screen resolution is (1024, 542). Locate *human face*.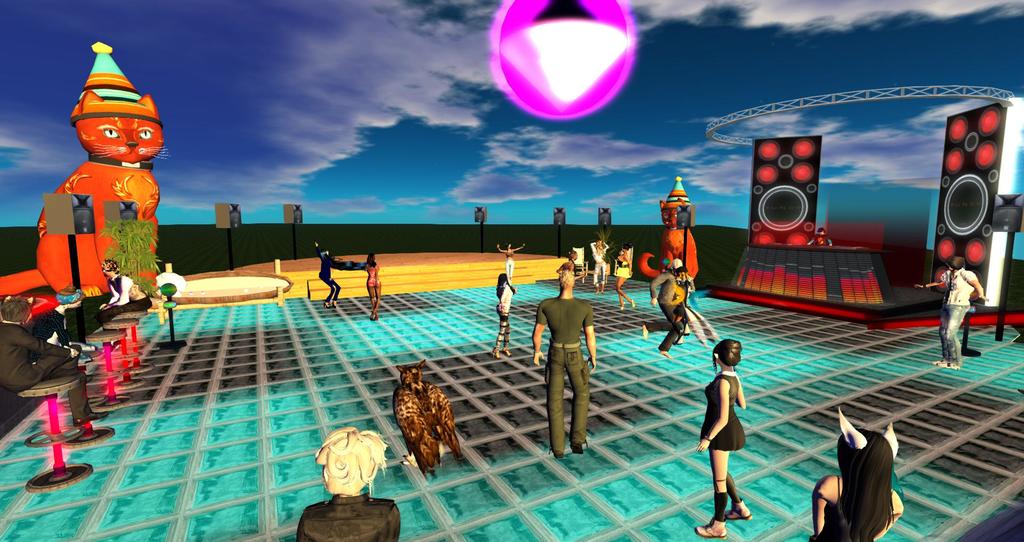
103/265/113/276.
